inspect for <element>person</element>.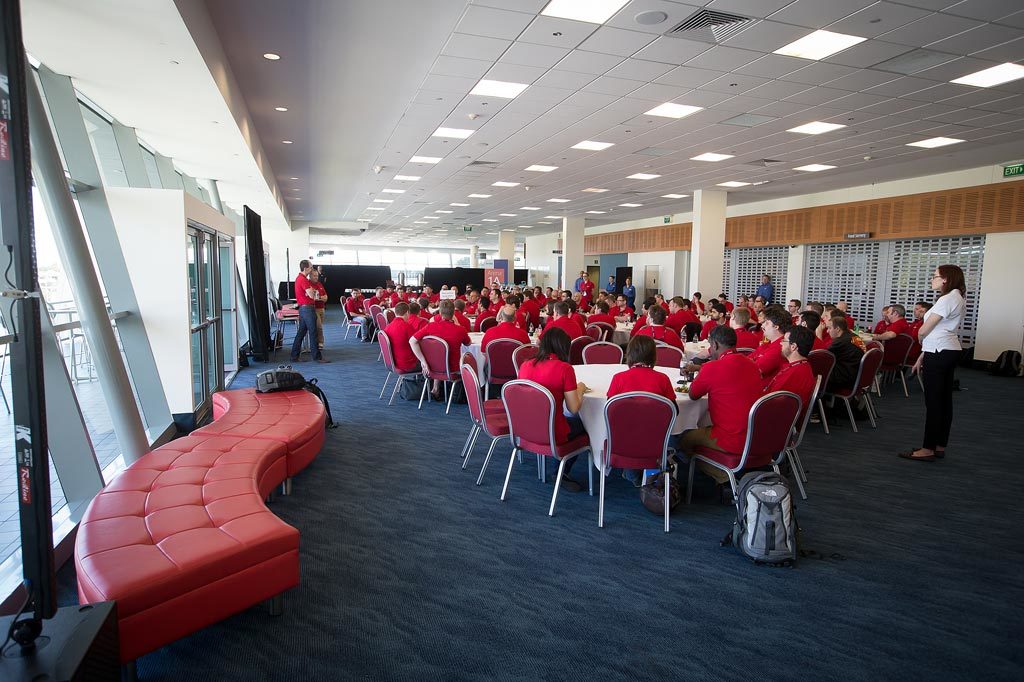
Inspection: detection(557, 290, 580, 311).
